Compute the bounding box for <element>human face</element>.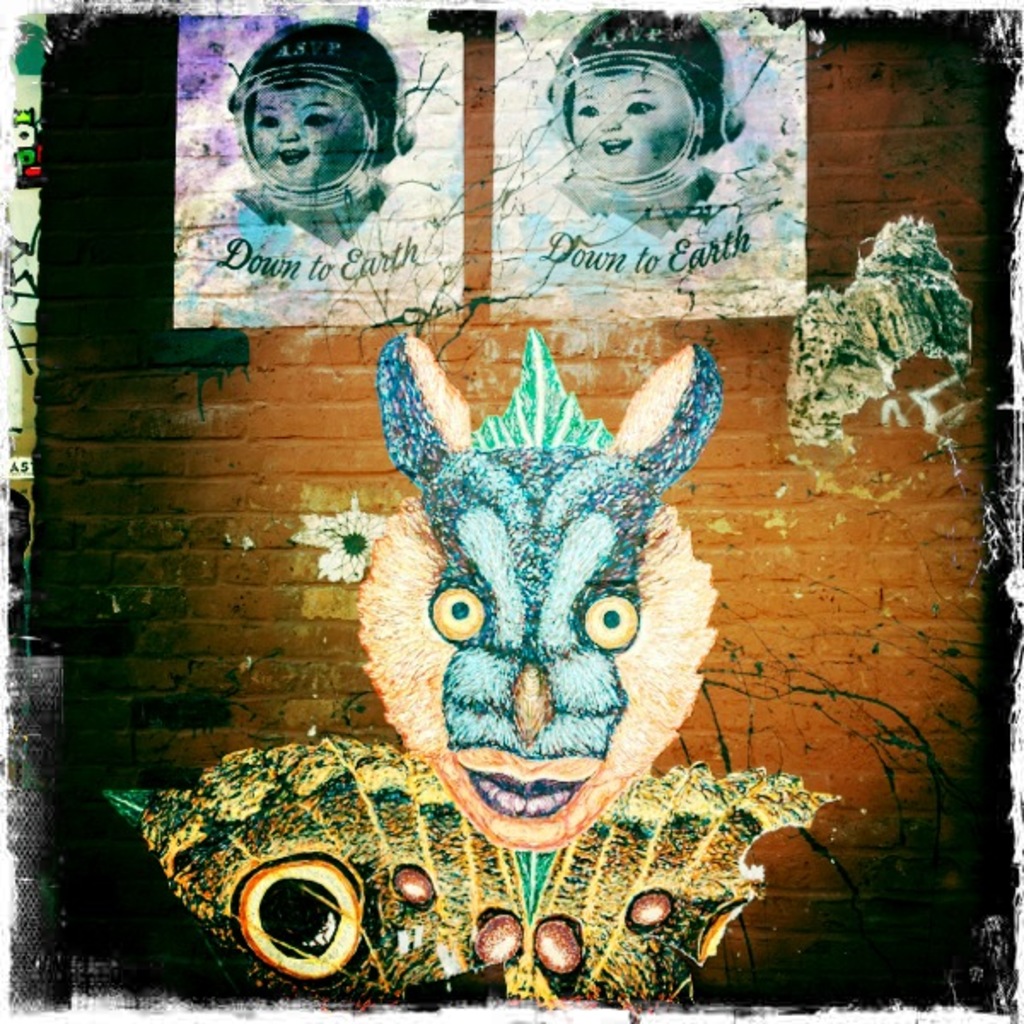
573 73 695 171.
